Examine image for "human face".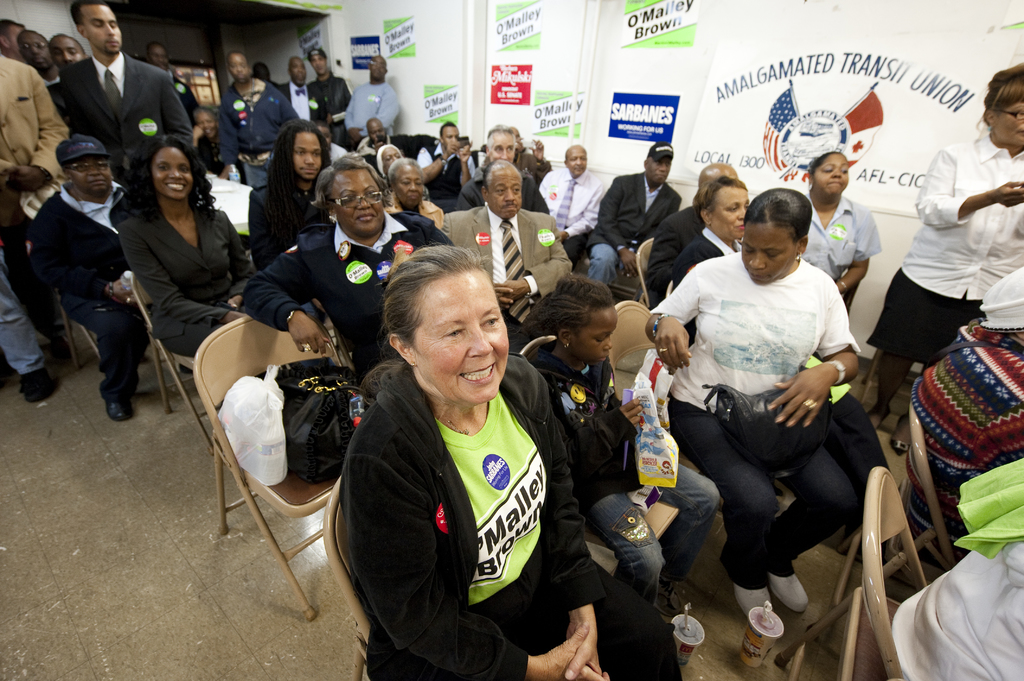
Examination result: (x1=996, y1=102, x2=1023, y2=150).
